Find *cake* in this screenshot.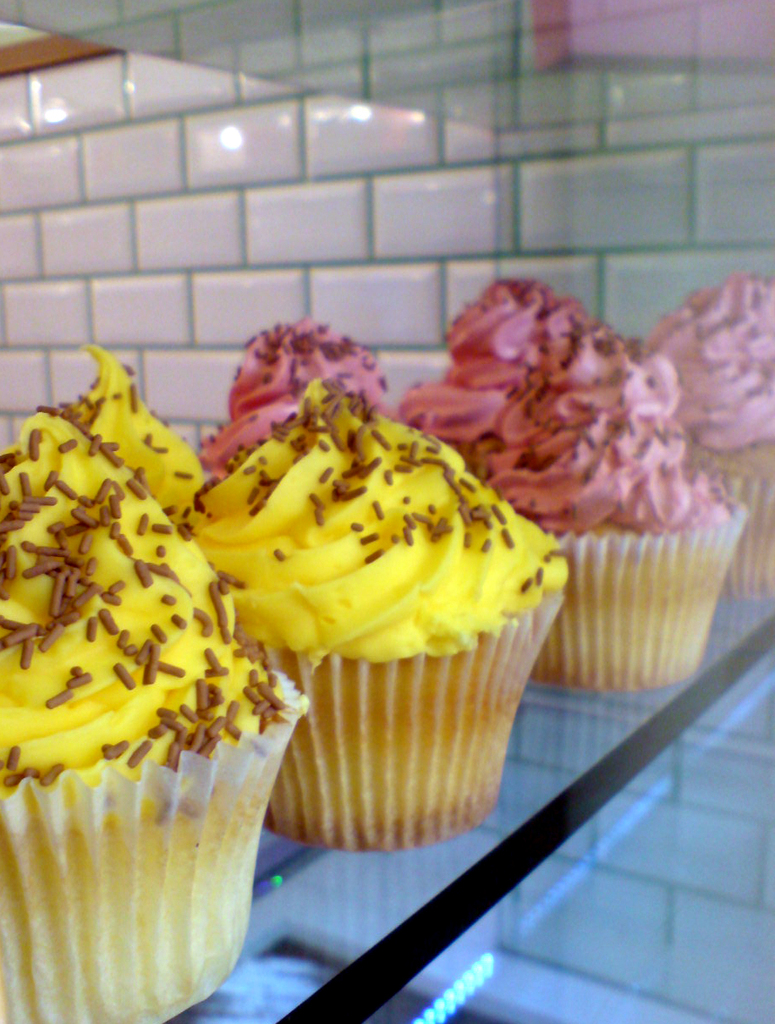
The bounding box for *cake* is bbox(394, 278, 750, 690).
